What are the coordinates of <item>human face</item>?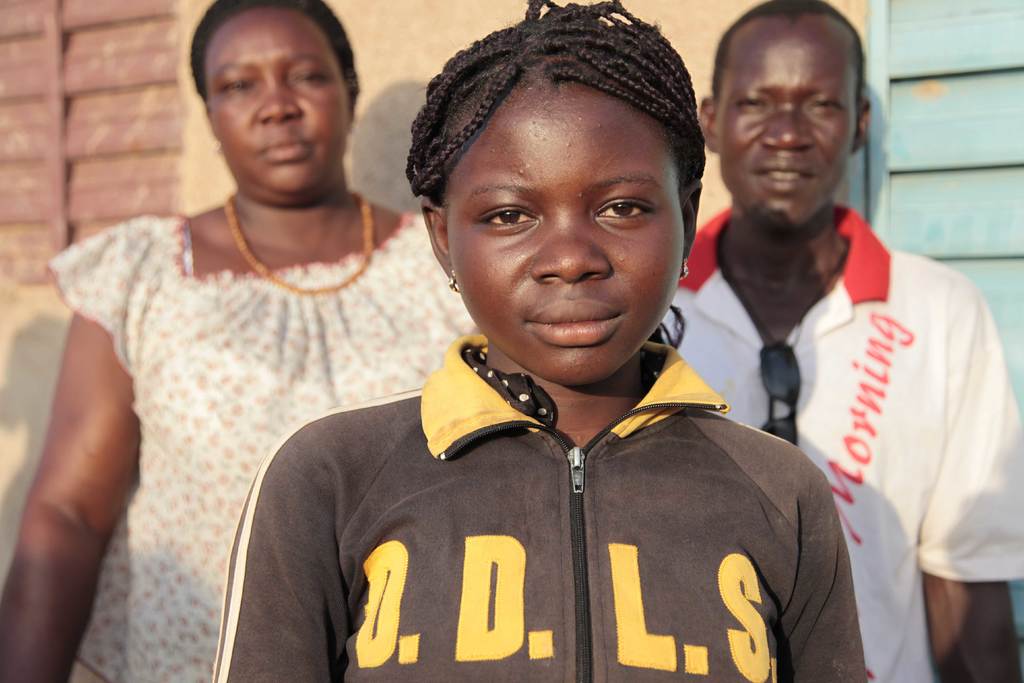
<bbox>210, 3, 354, 190</bbox>.
